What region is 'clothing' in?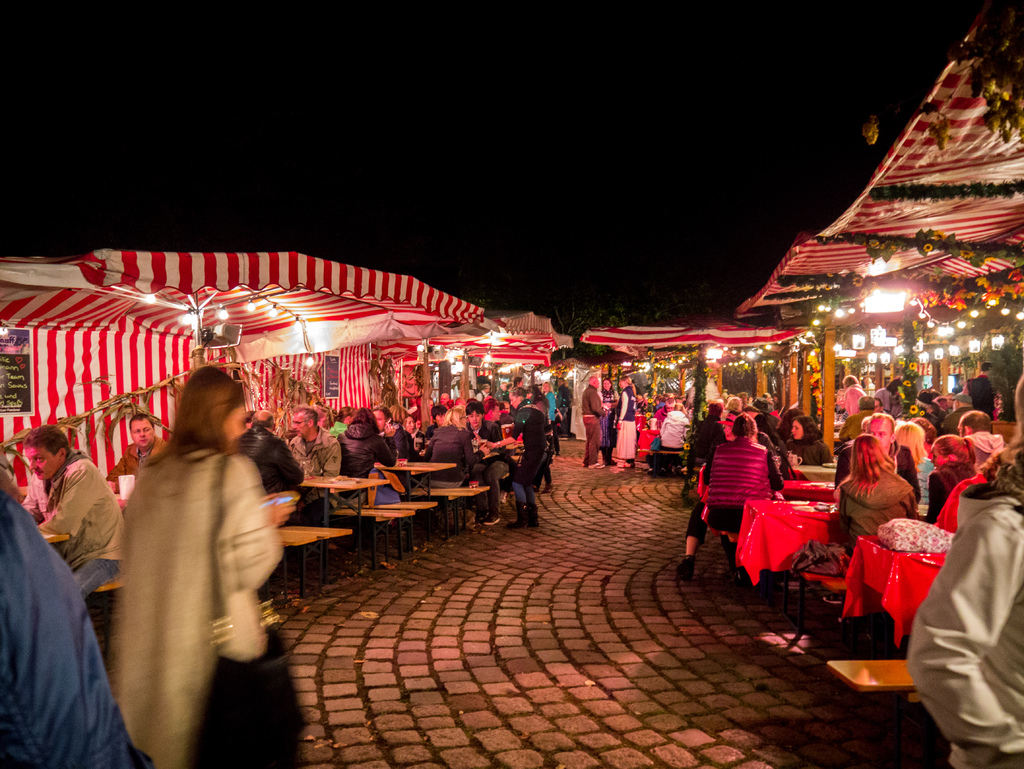
[x1=234, y1=430, x2=305, y2=492].
